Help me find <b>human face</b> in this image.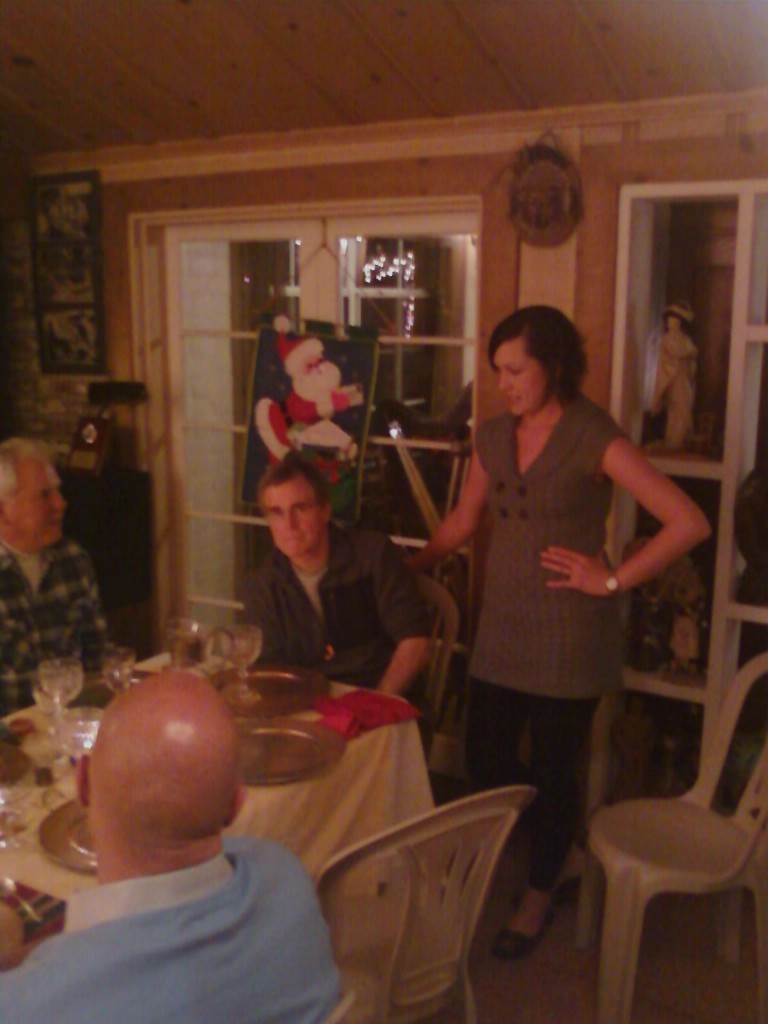
Found it: bbox=[492, 336, 556, 418].
